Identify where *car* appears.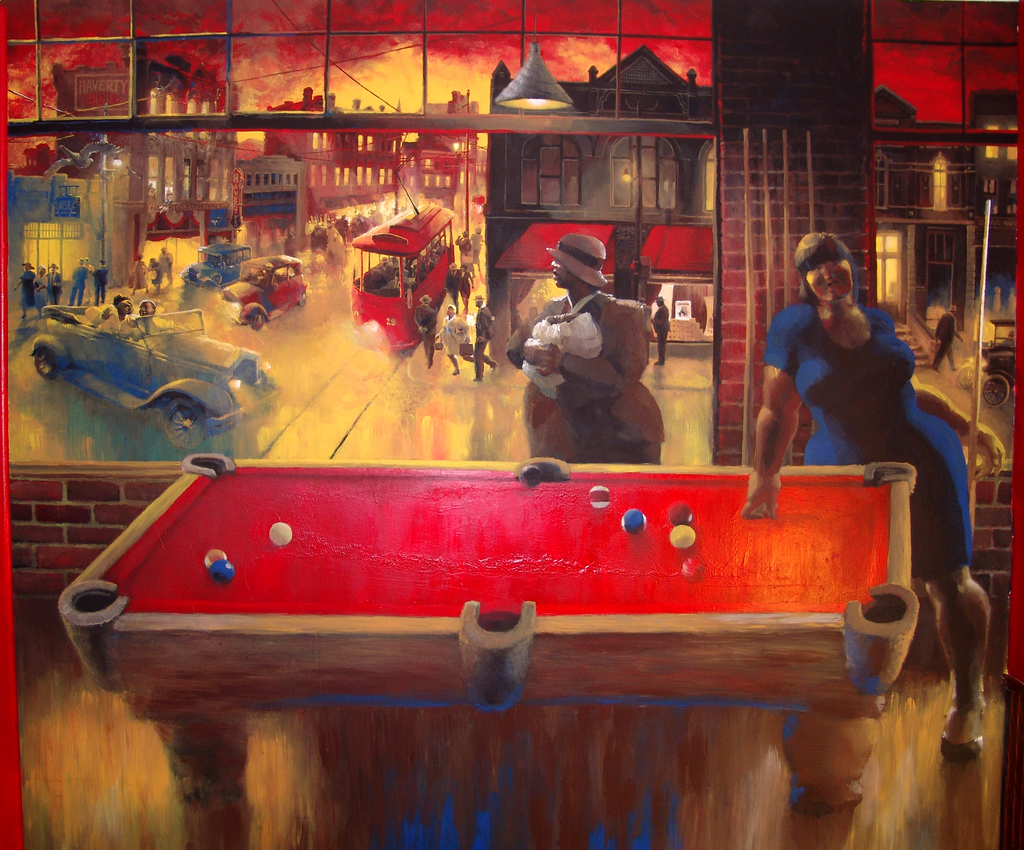
Appears at <box>216,259,314,320</box>.
